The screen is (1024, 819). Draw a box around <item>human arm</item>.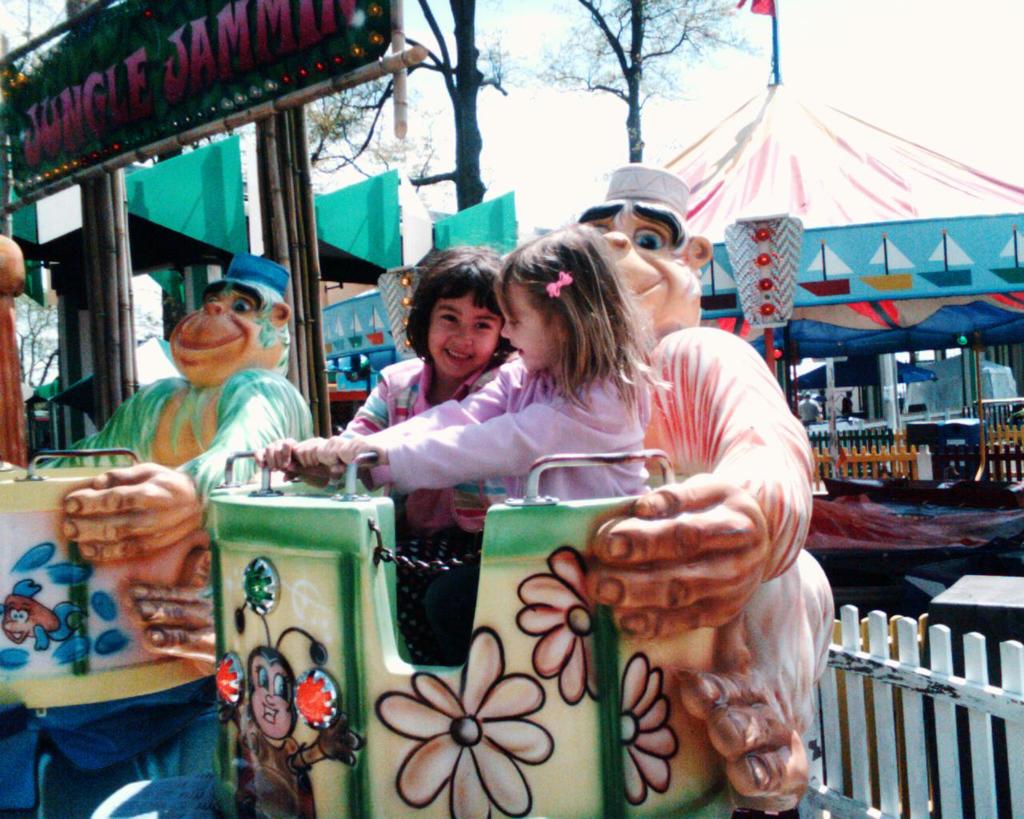
(140, 381, 256, 487).
